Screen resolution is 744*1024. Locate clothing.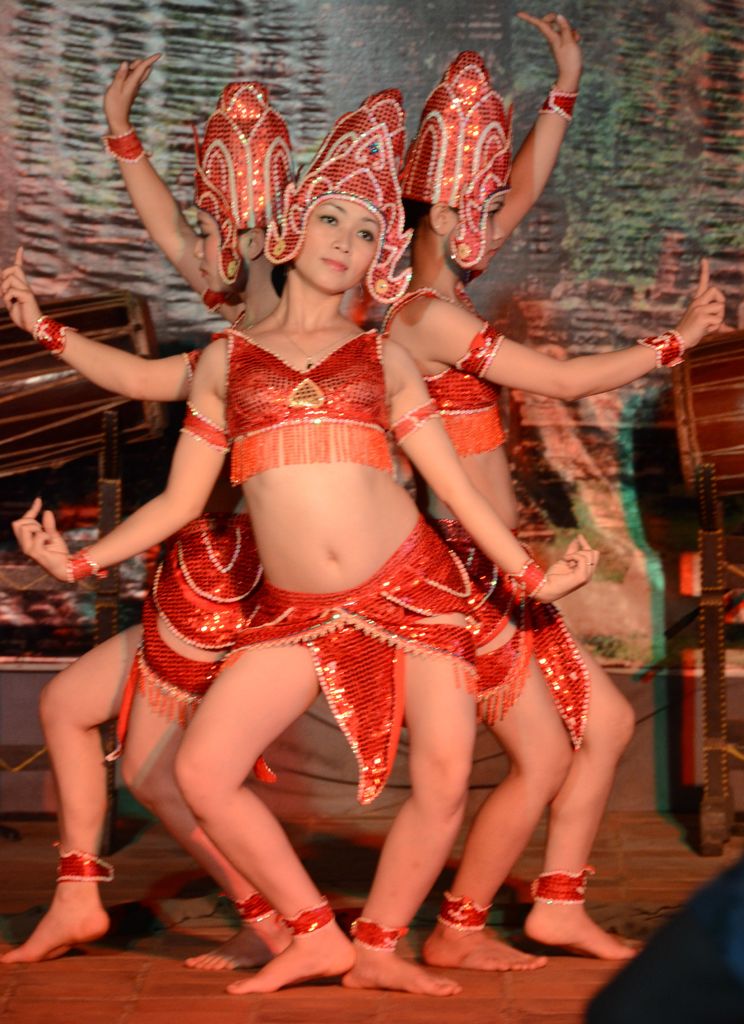
bbox=[206, 81, 479, 954].
